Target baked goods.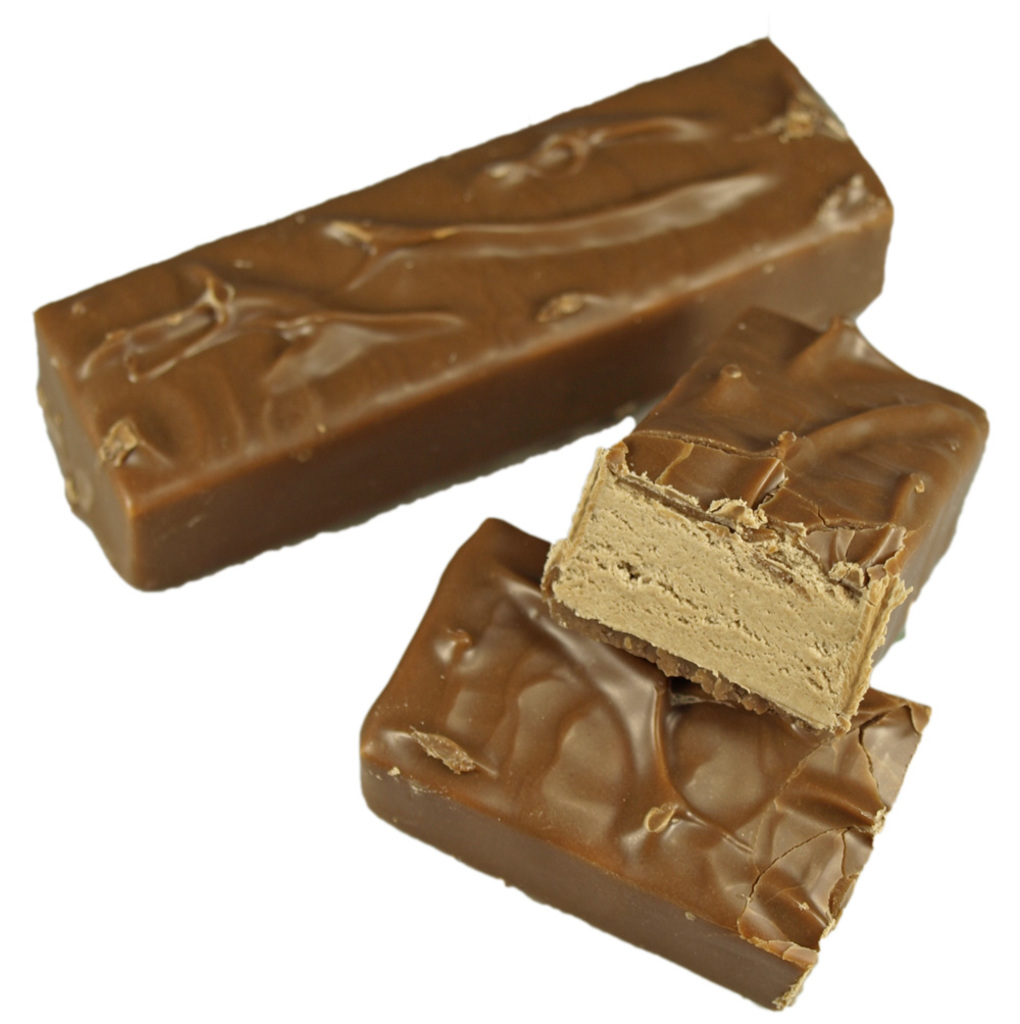
Target region: <bbox>358, 515, 929, 1013</bbox>.
